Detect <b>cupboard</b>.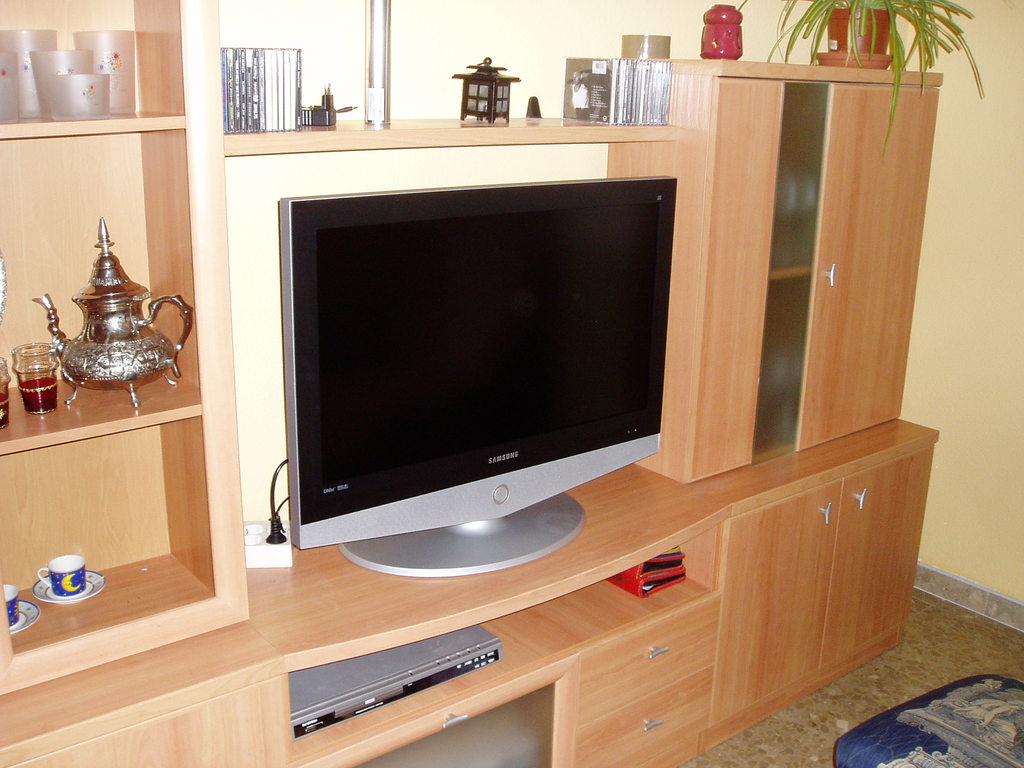
Detected at 661/30/954/504.
